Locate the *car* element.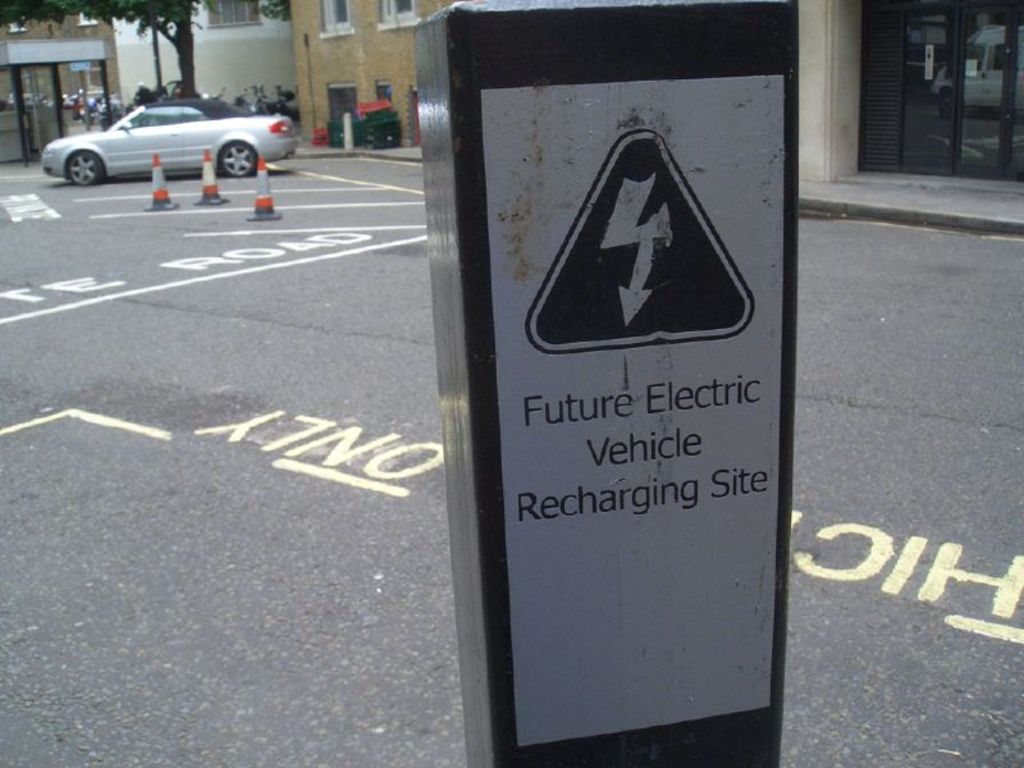
Element bbox: 40, 79, 289, 183.
